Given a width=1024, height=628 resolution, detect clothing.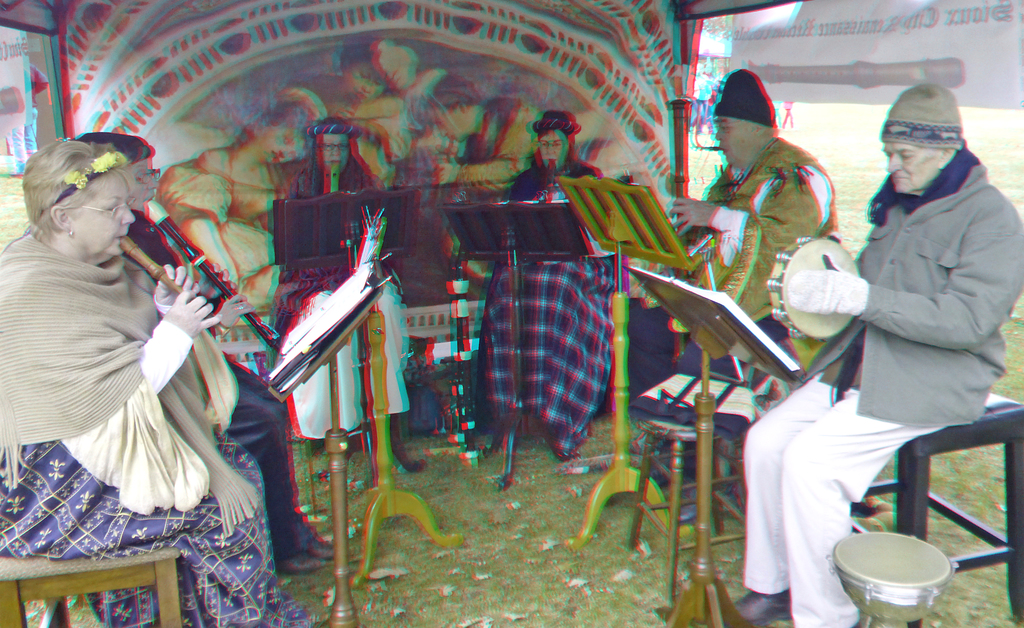
473/152/621/458.
